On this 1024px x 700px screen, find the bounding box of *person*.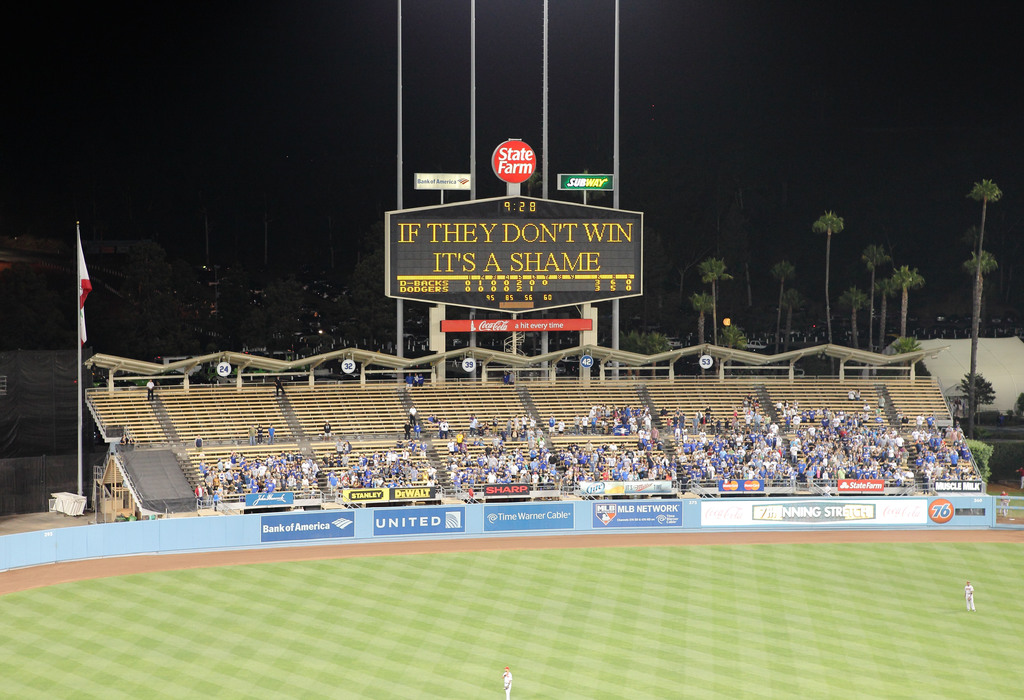
Bounding box: bbox(961, 576, 975, 614).
